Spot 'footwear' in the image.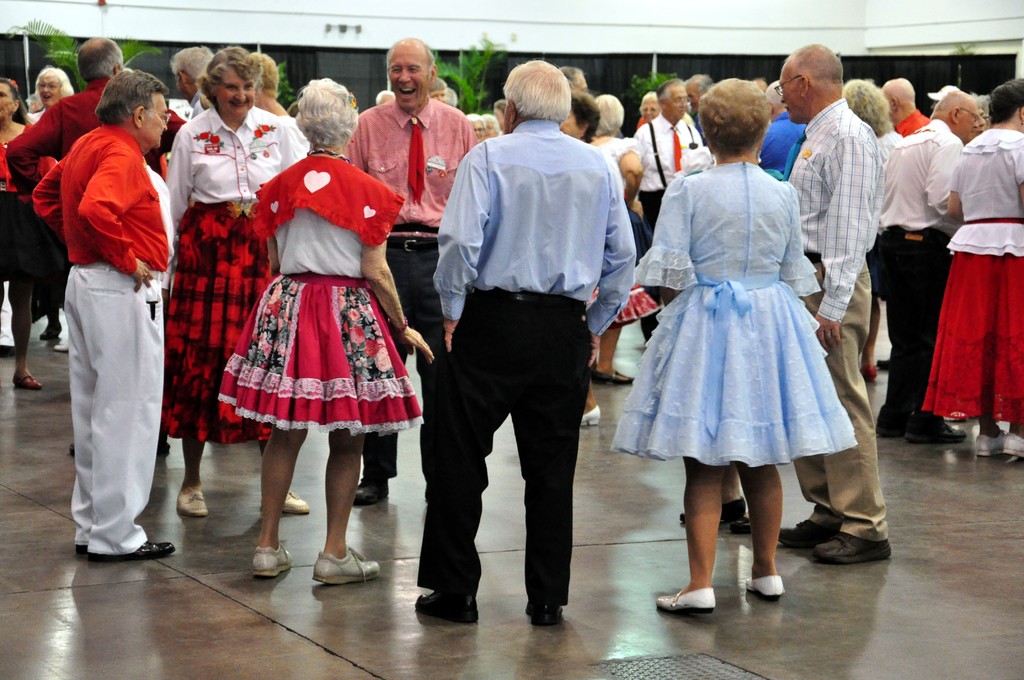
'footwear' found at <bbox>1003, 431, 1023, 457</bbox>.
